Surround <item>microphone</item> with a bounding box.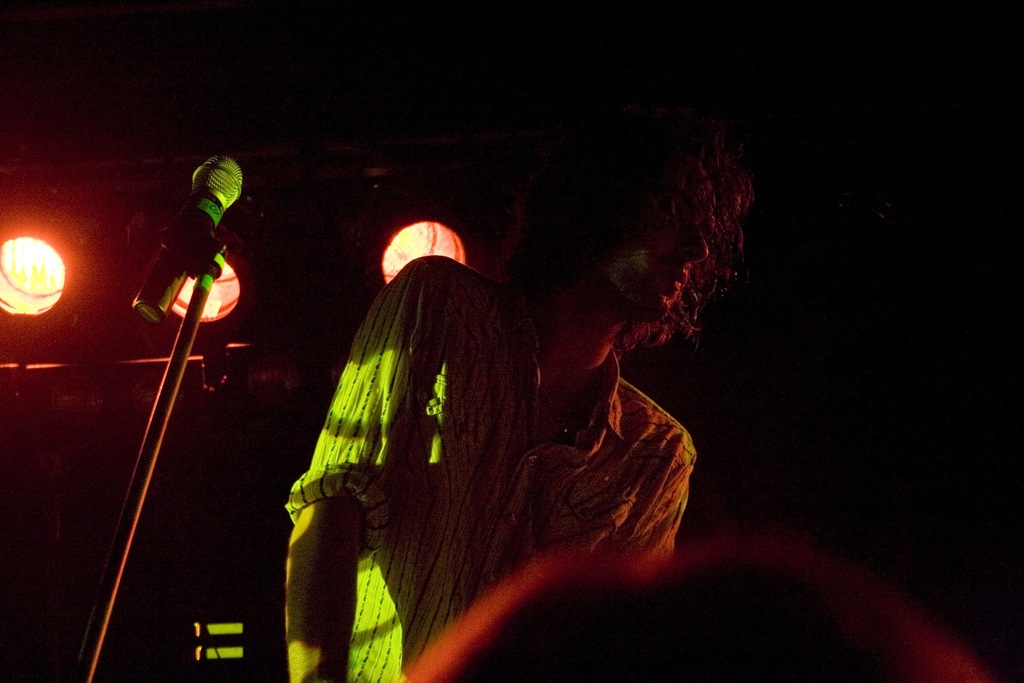
[x1=124, y1=179, x2=248, y2=348].
